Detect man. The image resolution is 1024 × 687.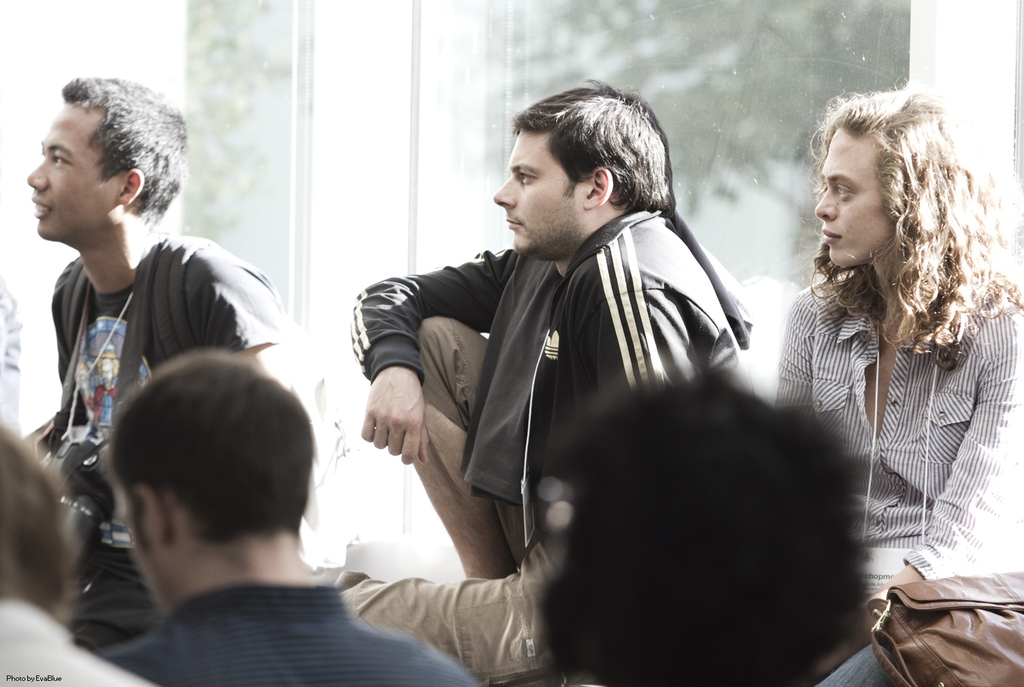
BBox(18, 76, 336, 669).
